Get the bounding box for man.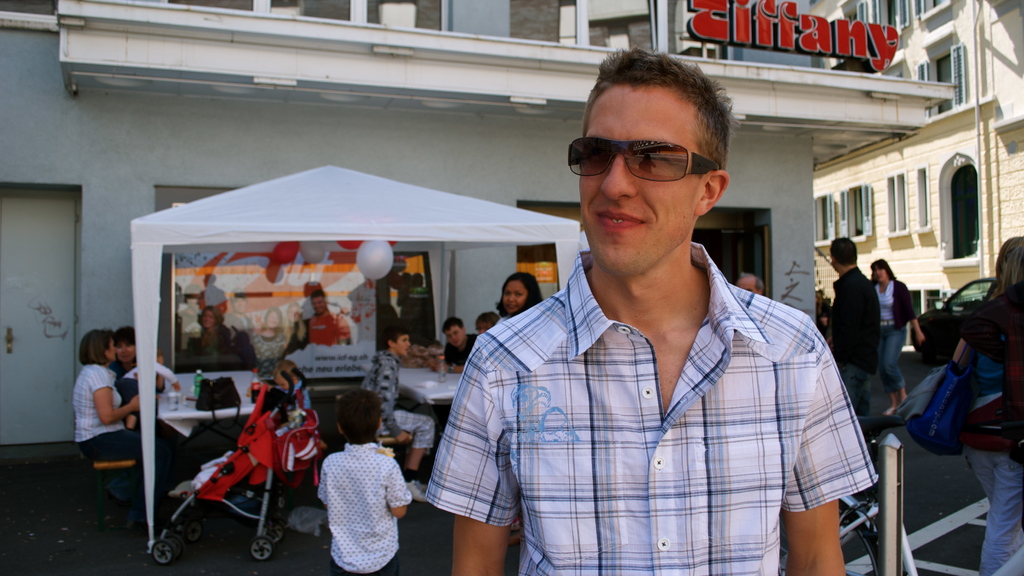
x1=831 y1=238 x2=881 y2=395.
